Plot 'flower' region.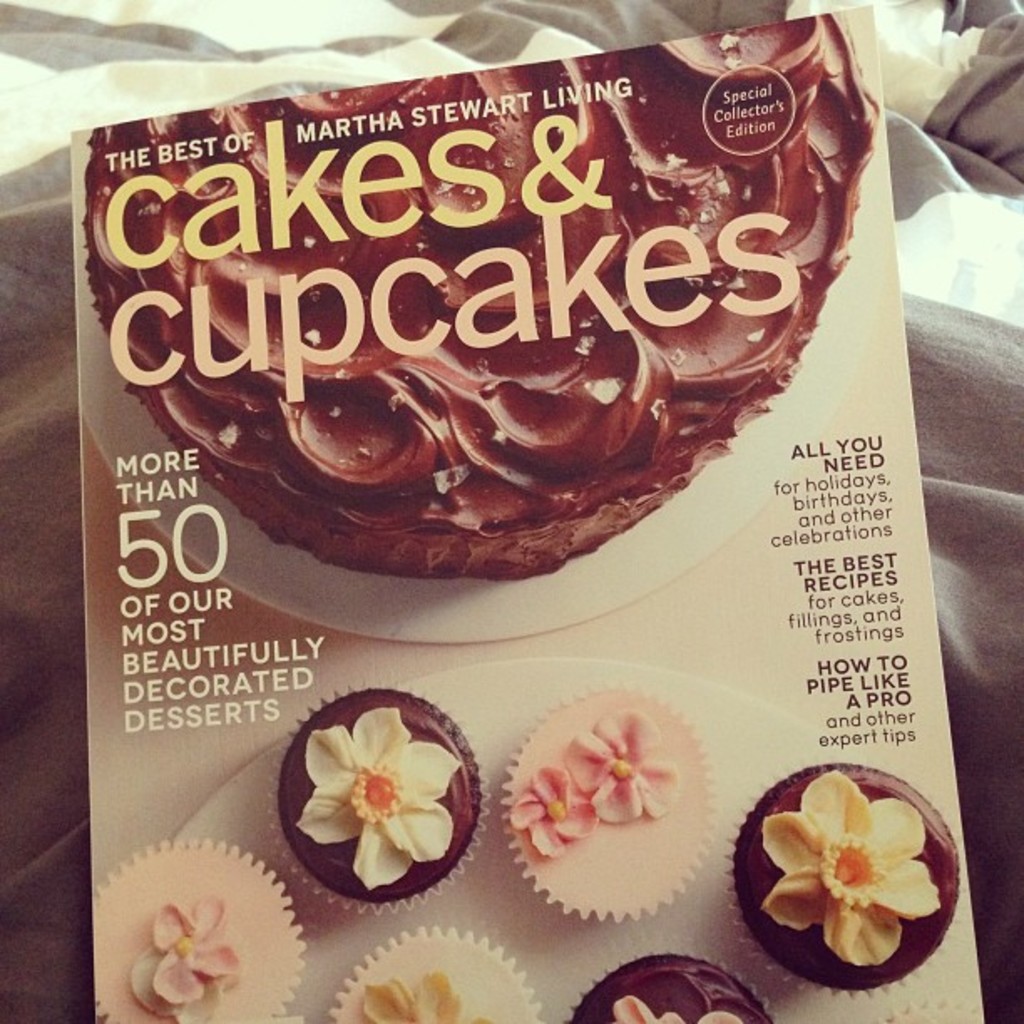
Plotted at (129, 897, 241, 1022).
